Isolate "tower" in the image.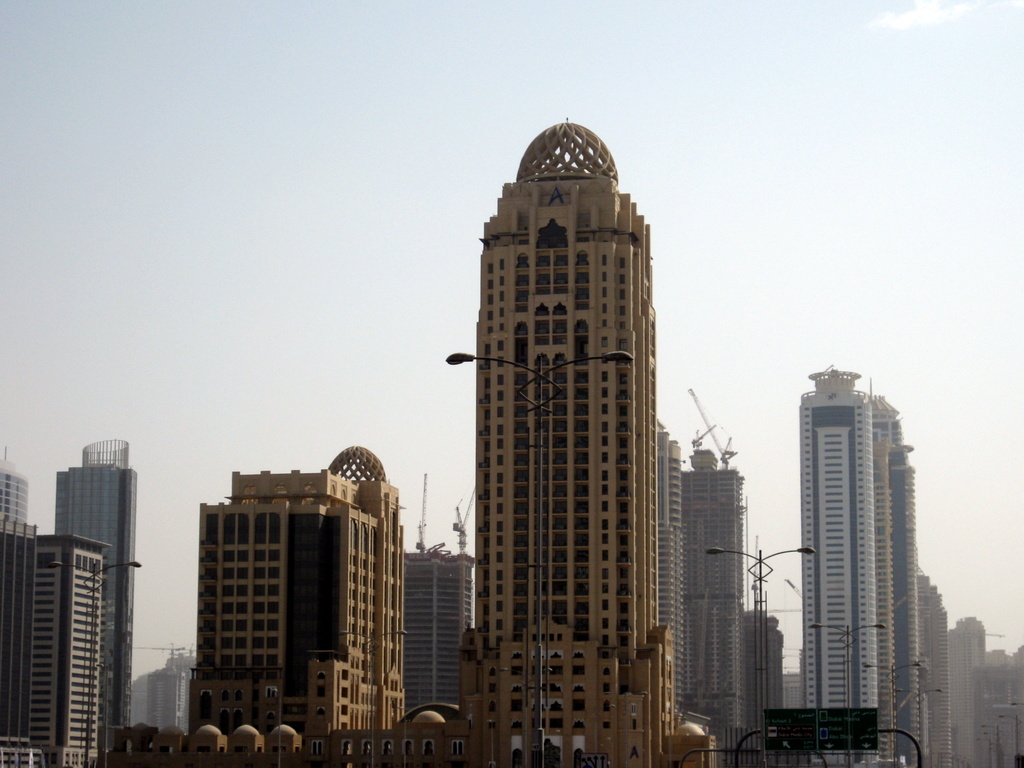
Isolated region: [52,441,131,767].
